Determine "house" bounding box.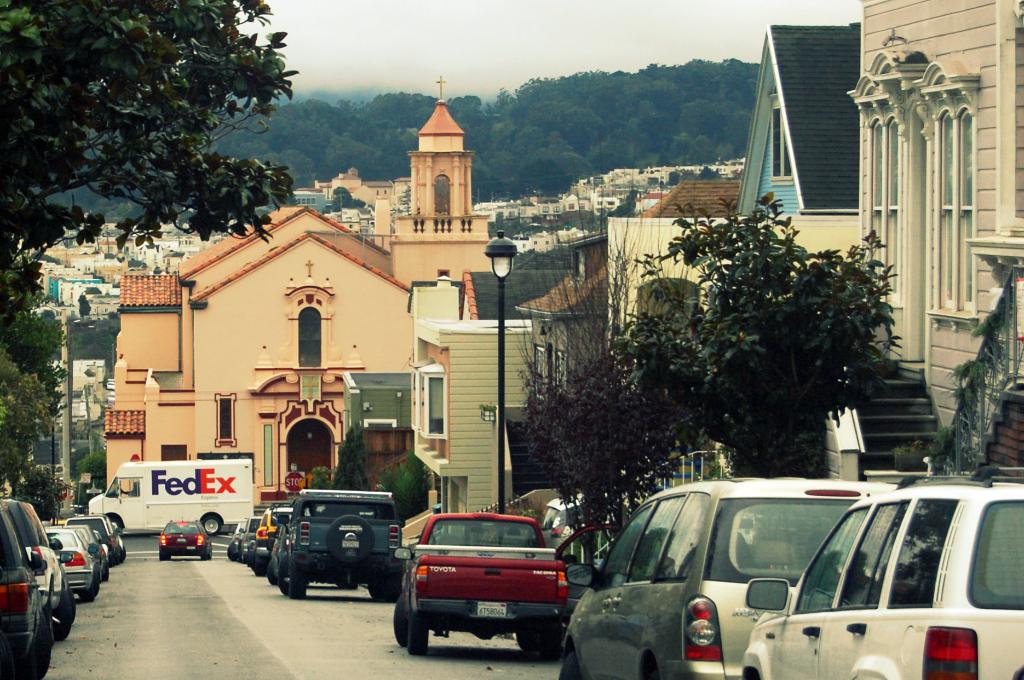
Determined: (x1=599, y1=171, x2=745, y2=346).
